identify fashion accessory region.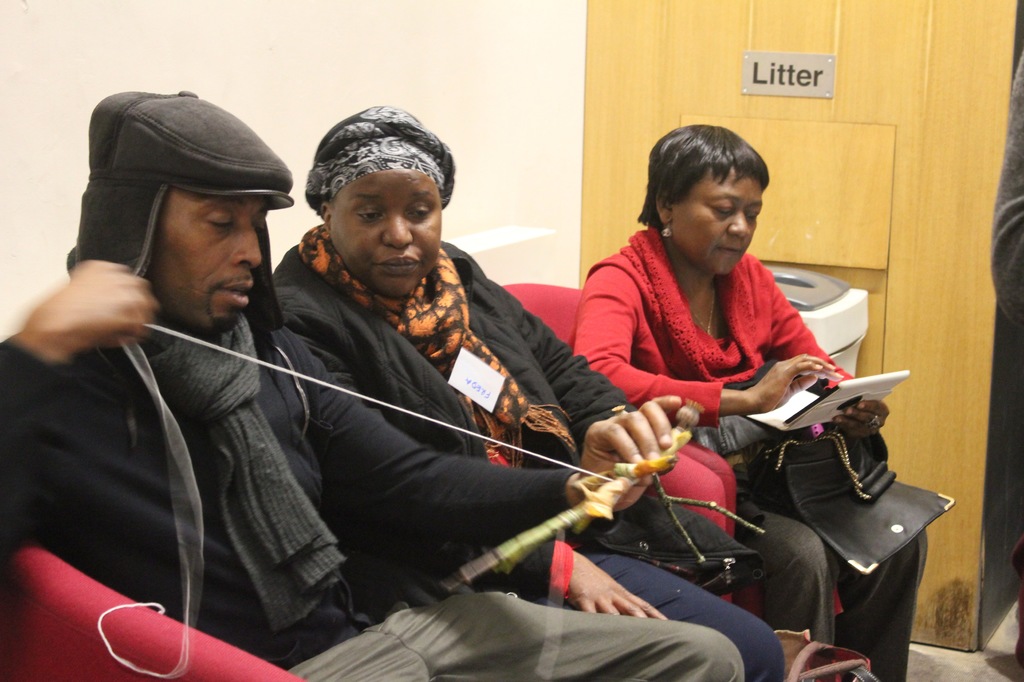
Region: {"x1": 753, "y1": 425, "x2": 958, "y2": 582}.
